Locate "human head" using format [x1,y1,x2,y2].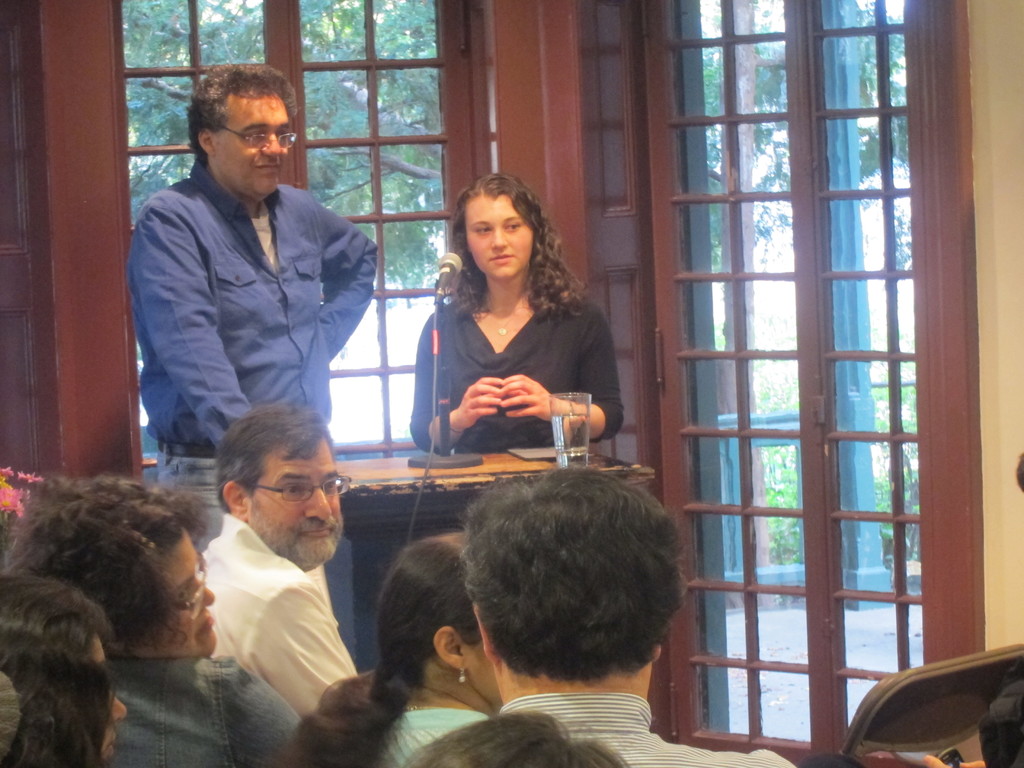
[1,468,219,661].
